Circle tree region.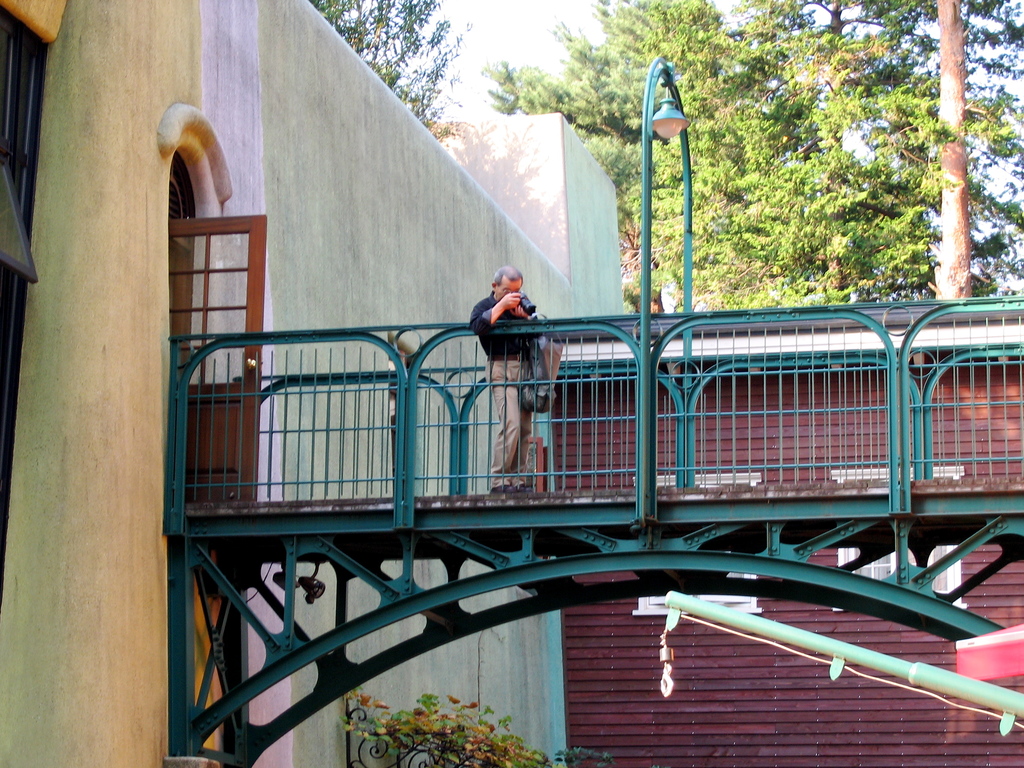
Region: bbox=[564, 39, 972, 338].
